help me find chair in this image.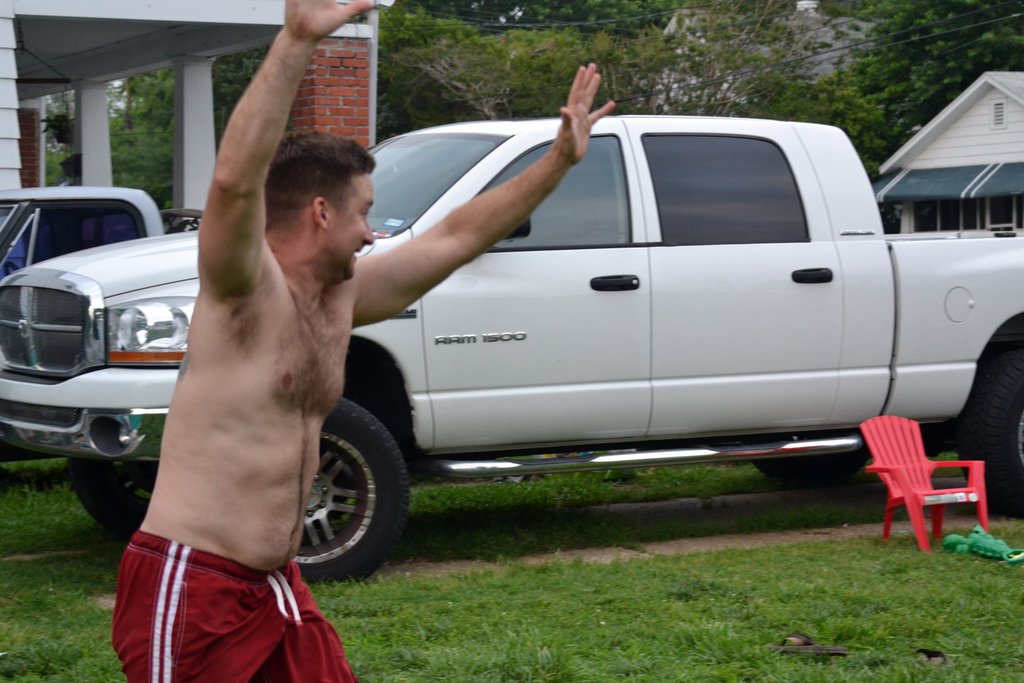
Found it: Rect(856, 417, 982, 555).
